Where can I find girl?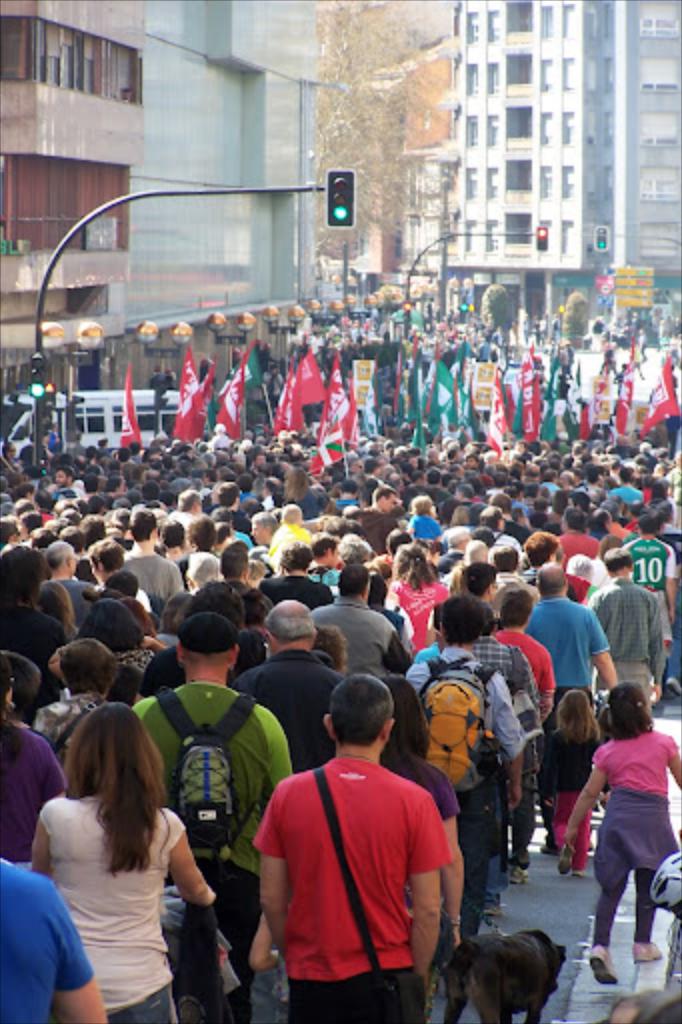
You can find it at x1=536, y1=690, x2=594, y2=888.
